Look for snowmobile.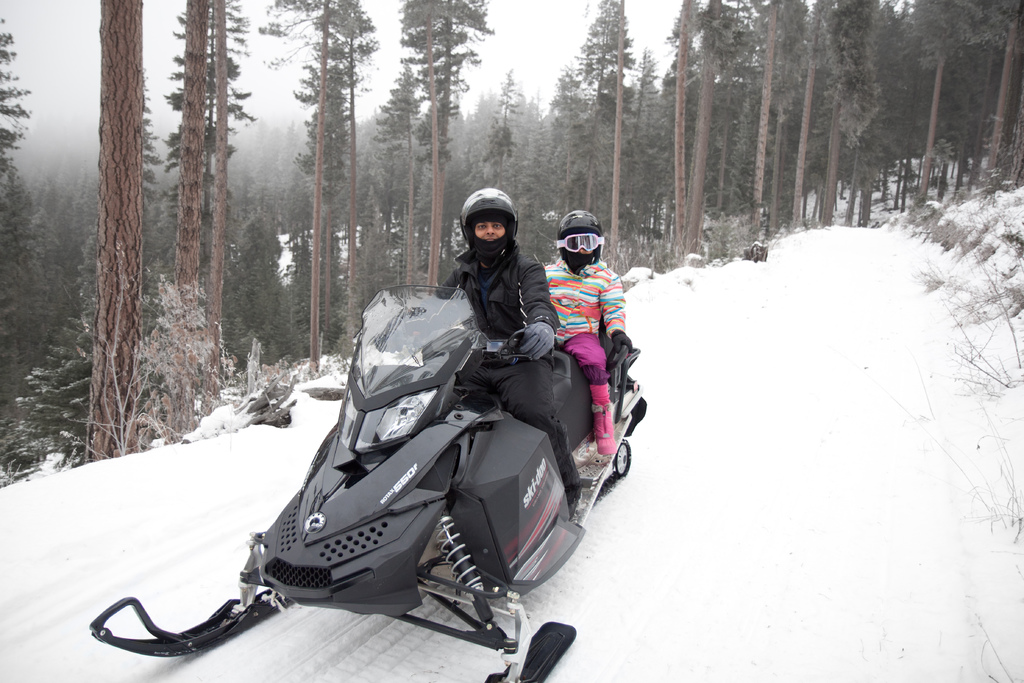
Found: [86,284,647,682].
